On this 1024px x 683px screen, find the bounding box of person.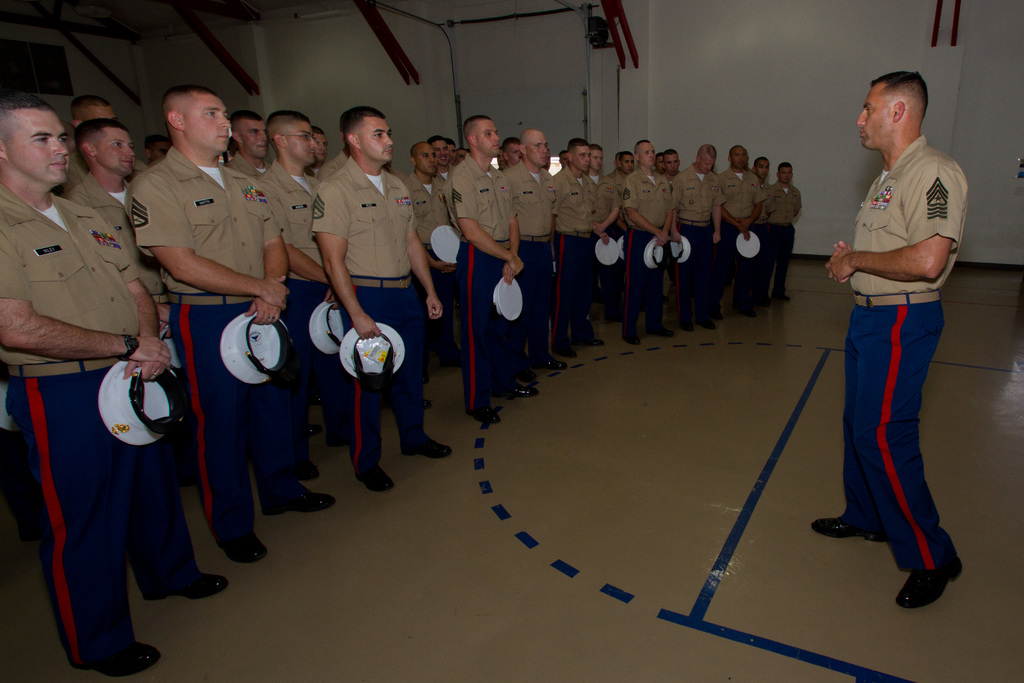
Bounding box: select_region(701, 138, 765, 326).
